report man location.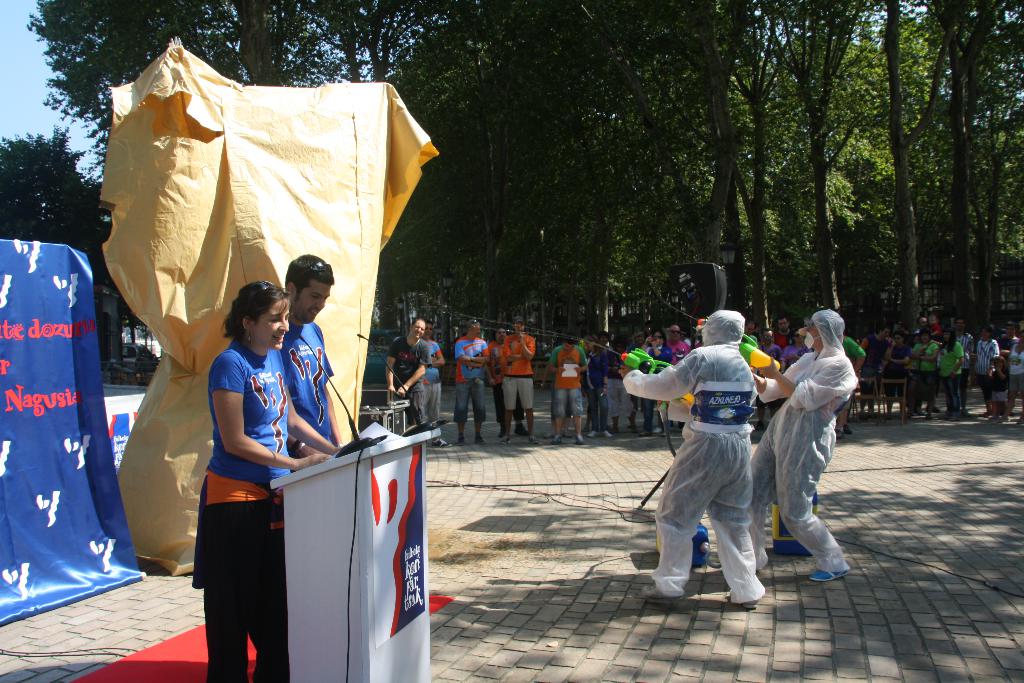
Report: 664, 324, 689, 368.
